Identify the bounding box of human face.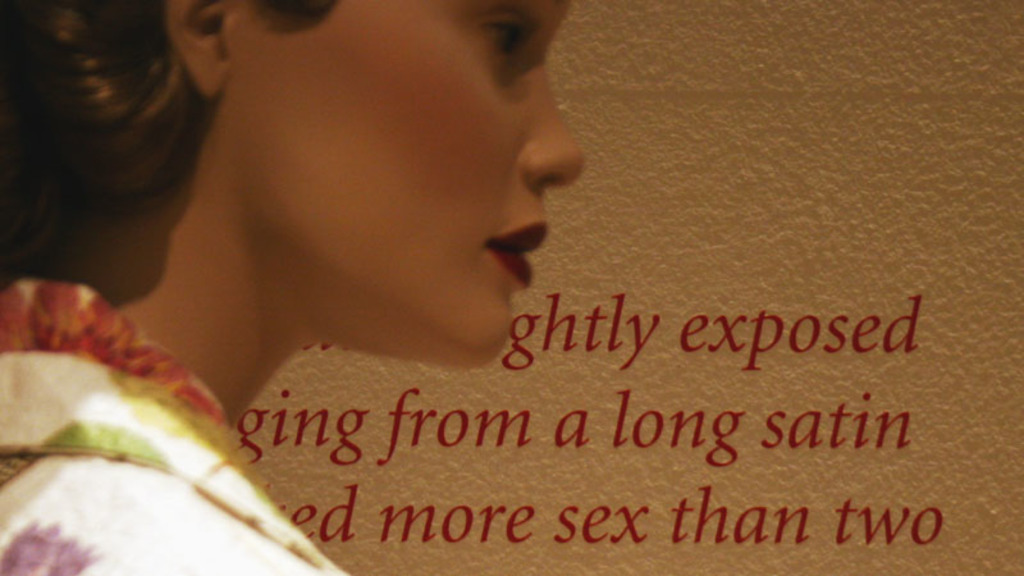
box(239, 0, 588, 351).
